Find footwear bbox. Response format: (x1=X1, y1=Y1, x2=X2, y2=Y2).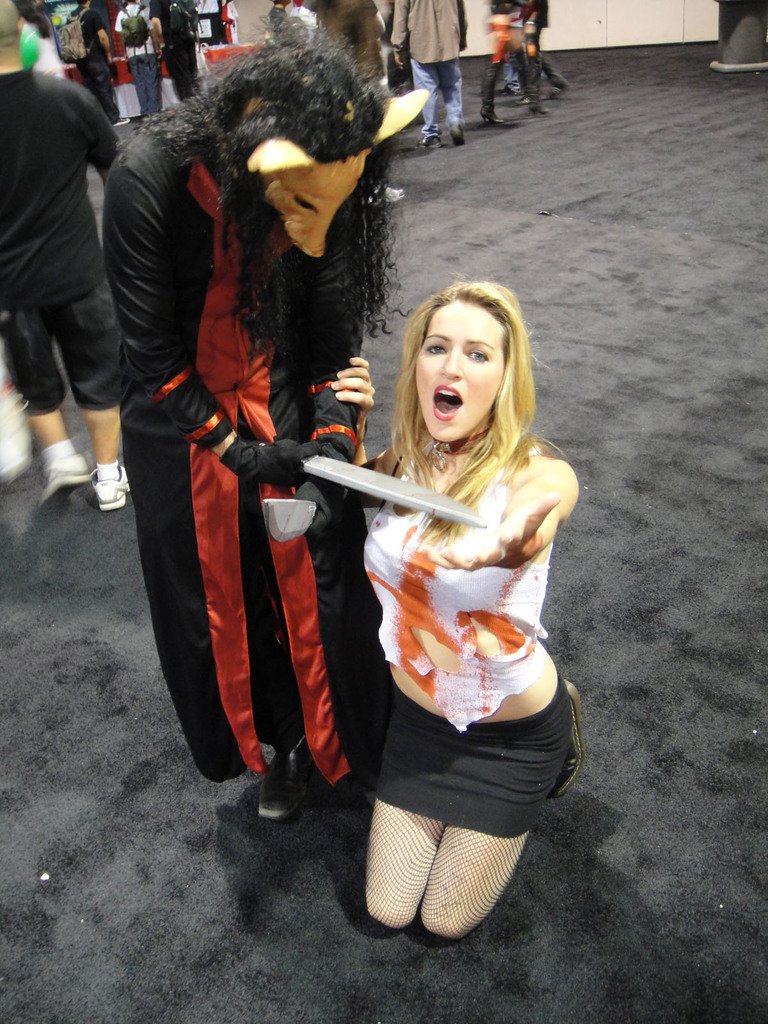
(x1=556, y1=673, x2=582, y2=796).
